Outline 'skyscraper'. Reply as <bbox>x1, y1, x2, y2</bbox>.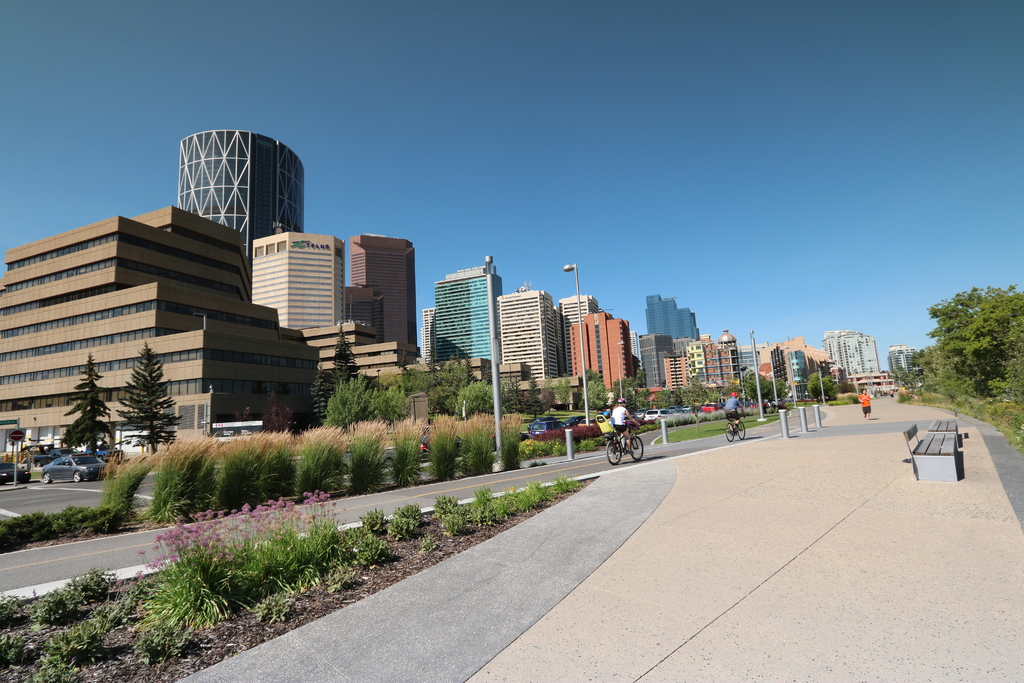
<bbox>504, 296, 573, 388</bbox>.
